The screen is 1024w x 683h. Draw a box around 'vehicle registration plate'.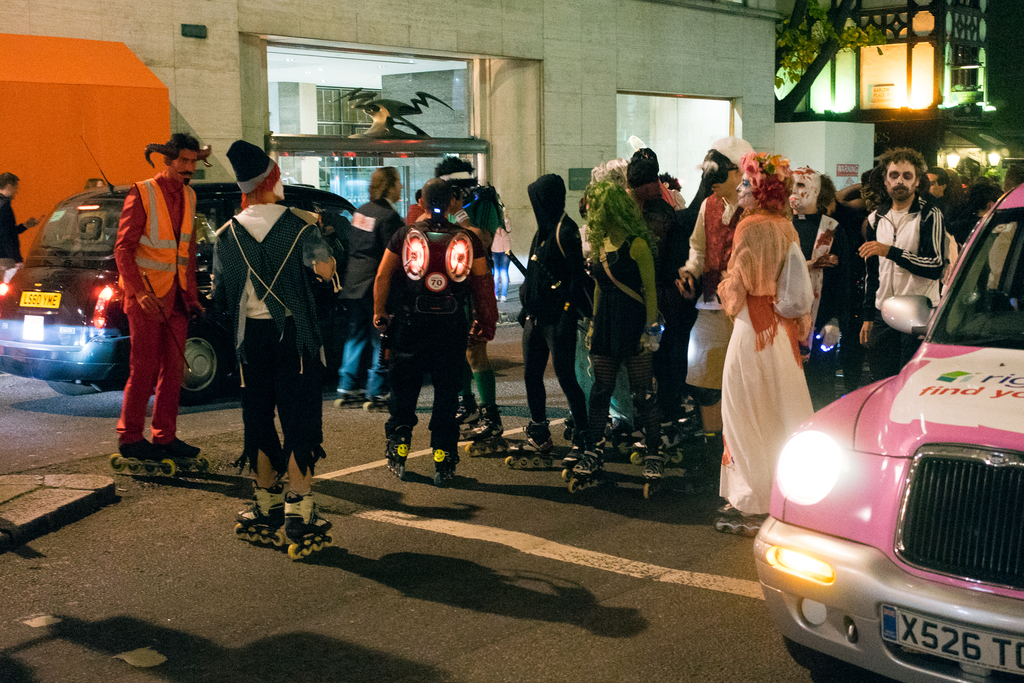
[879, 604, 1023, 673].
